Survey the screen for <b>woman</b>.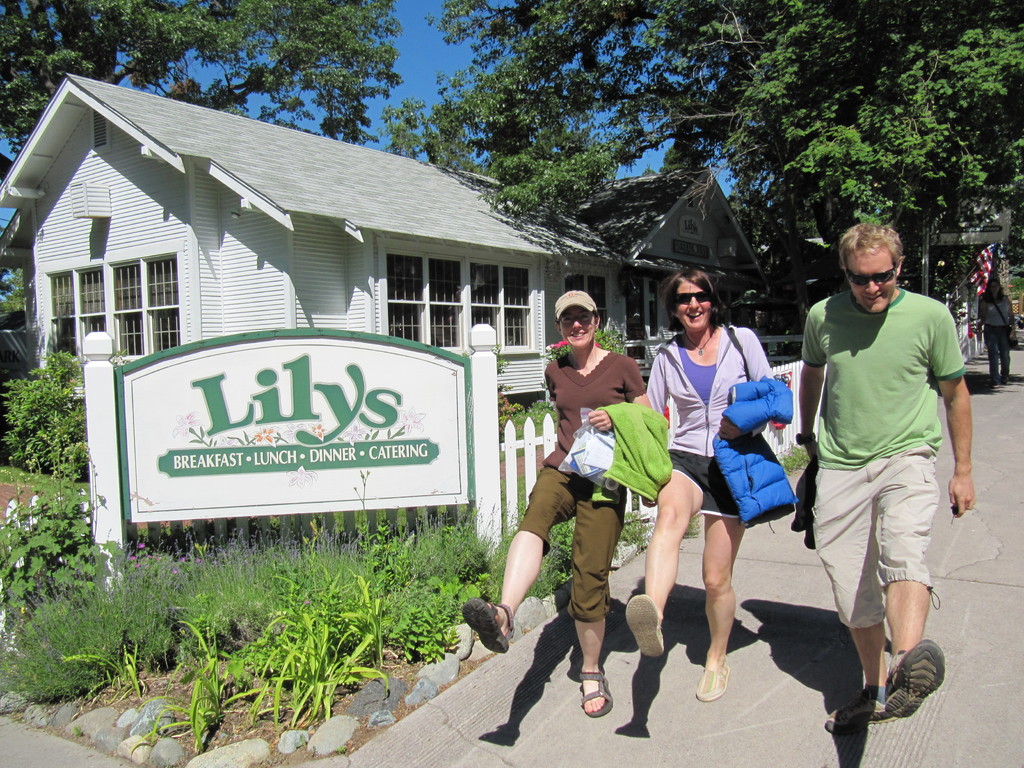
Survey found: {"x1": 660, "y1": 306, "x2": 781, "y2": 716}.
